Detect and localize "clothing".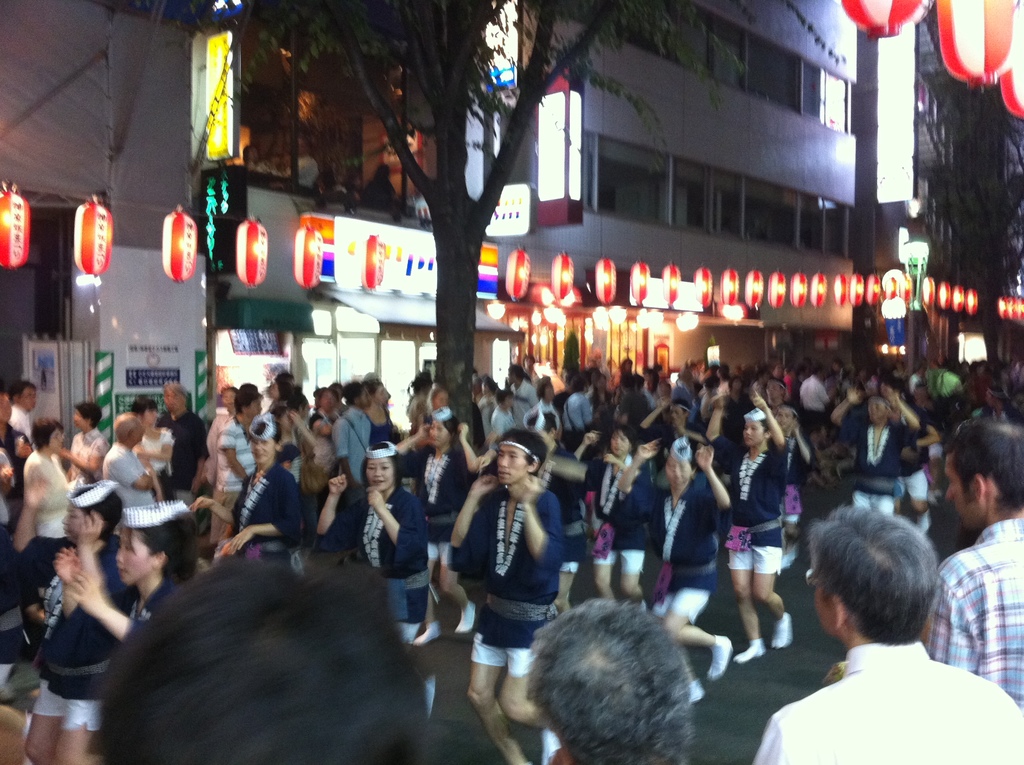
Localized at l=651, t=374, r=704, b=434.
